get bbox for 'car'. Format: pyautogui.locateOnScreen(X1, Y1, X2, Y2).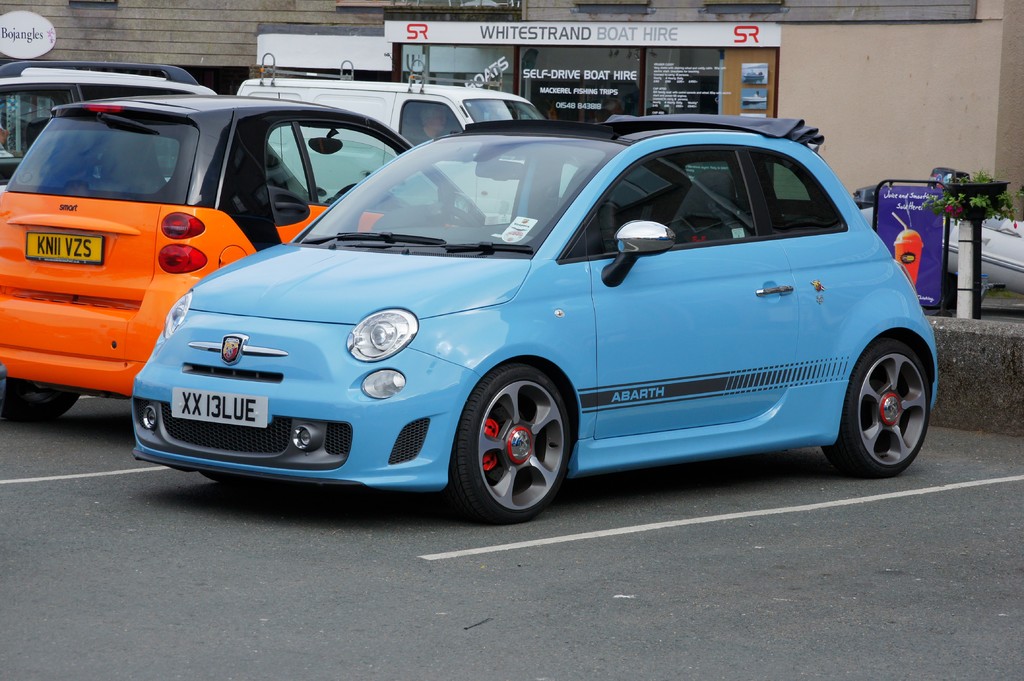
pyautogui.locateOnScreen(0, 98, 487, 419).
